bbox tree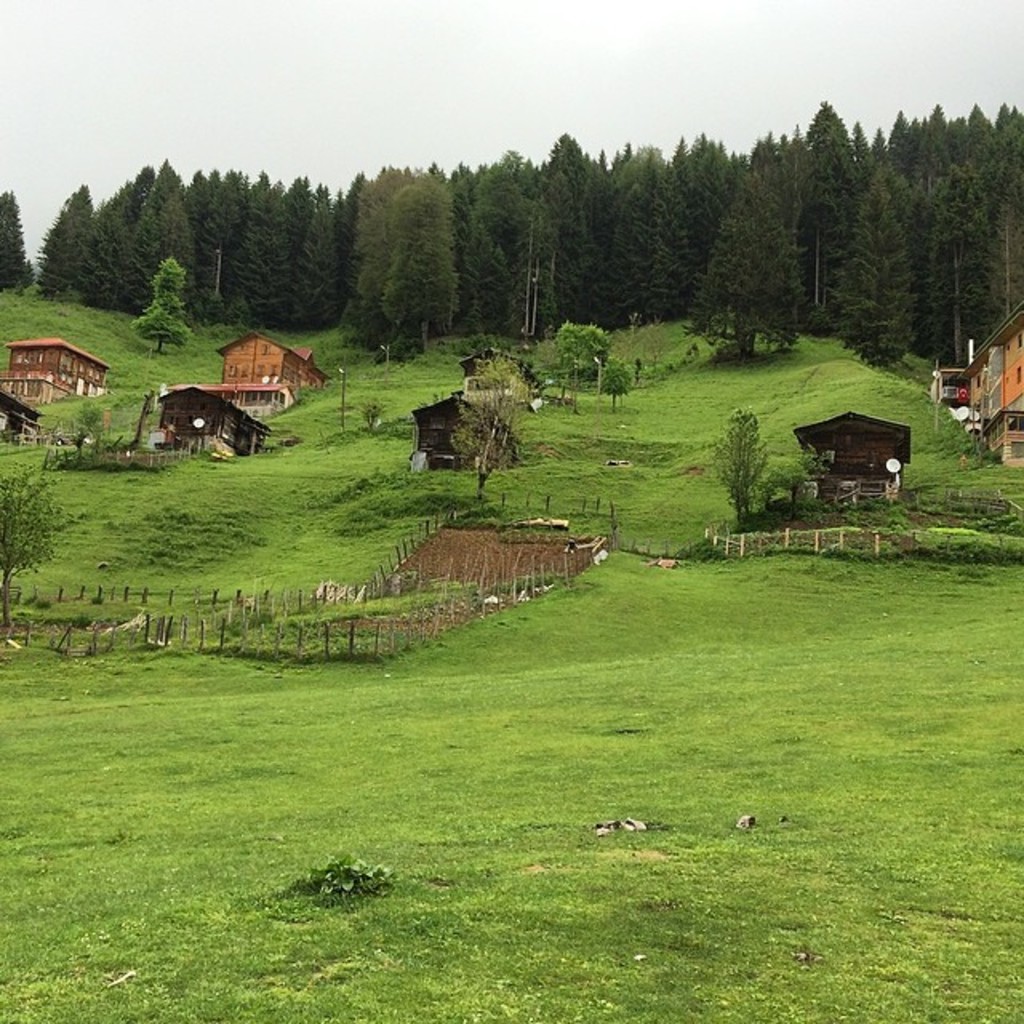
(x1=558, y1=320, x2=610, y2=392)
